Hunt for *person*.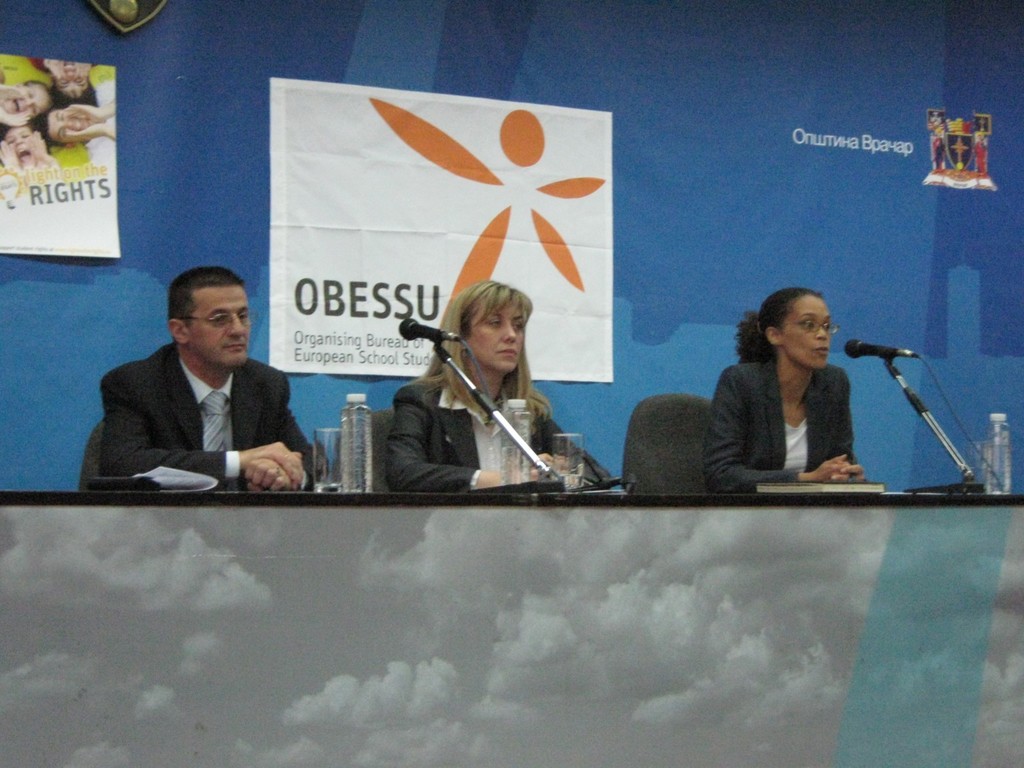
Hunted down at <box>387,279,631,493</box>.
